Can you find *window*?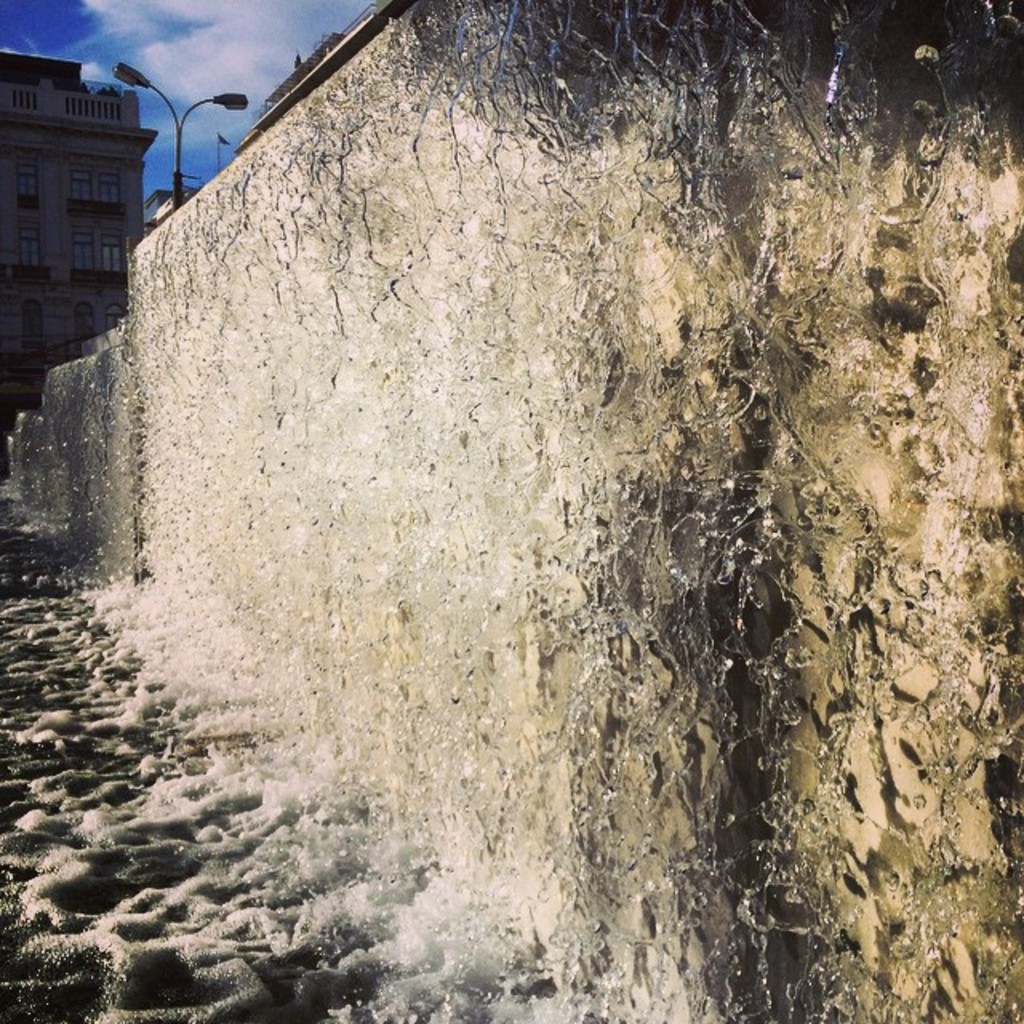
Yes, bounding box: bbox=[102, 237, 123, 275].
